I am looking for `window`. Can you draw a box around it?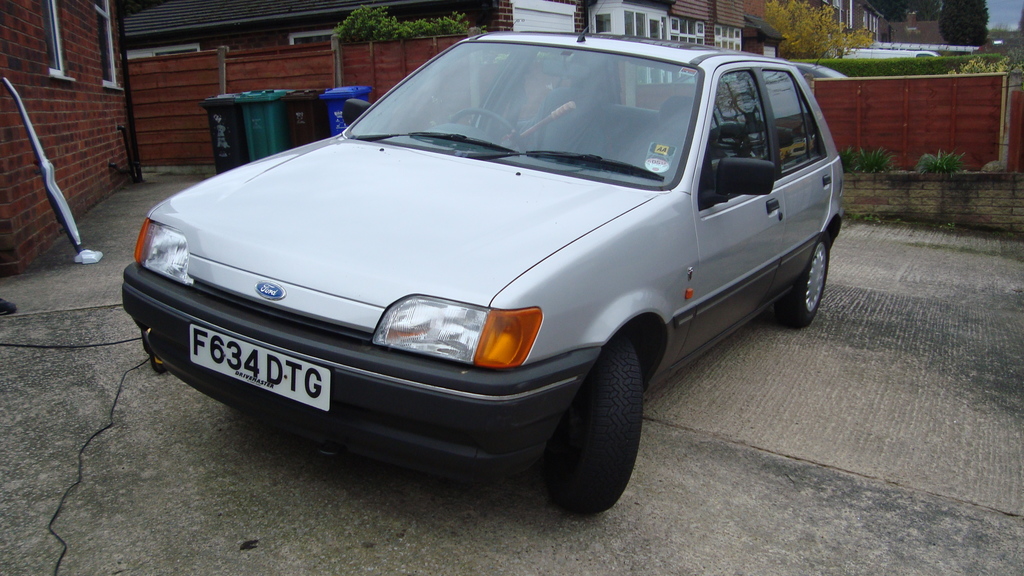
Sure, the bounding box is x1=698 y1=72 x2=774 y2=201.
